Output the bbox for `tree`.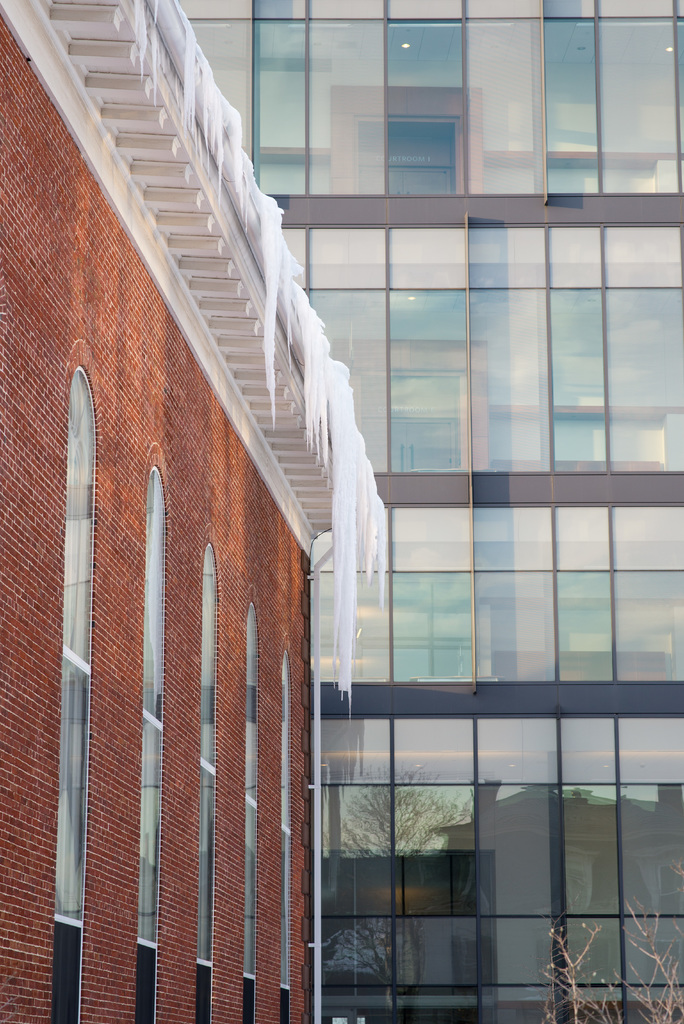
526:890:683:1021.
